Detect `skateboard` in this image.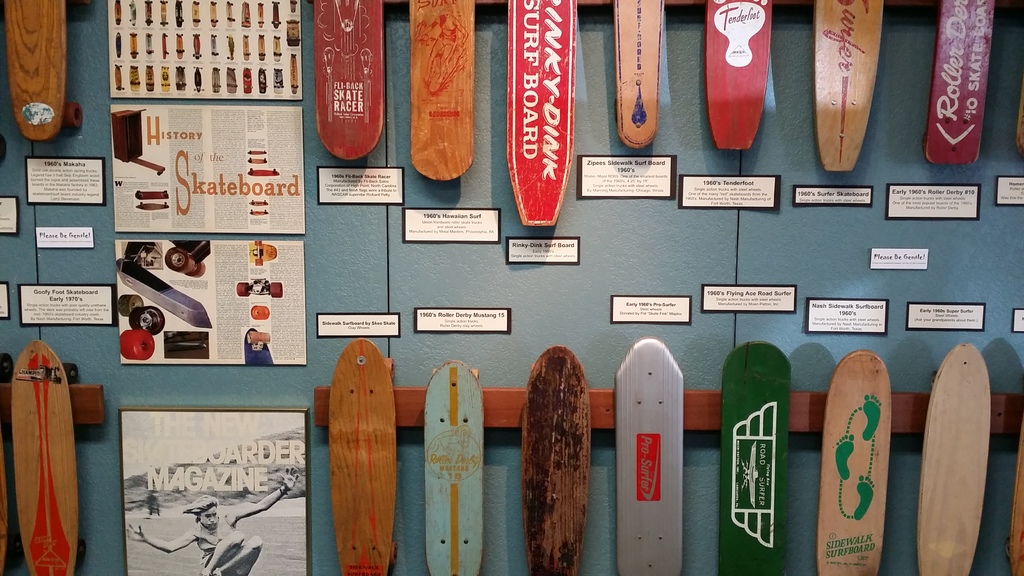
Detection: [928,0,999,163].
